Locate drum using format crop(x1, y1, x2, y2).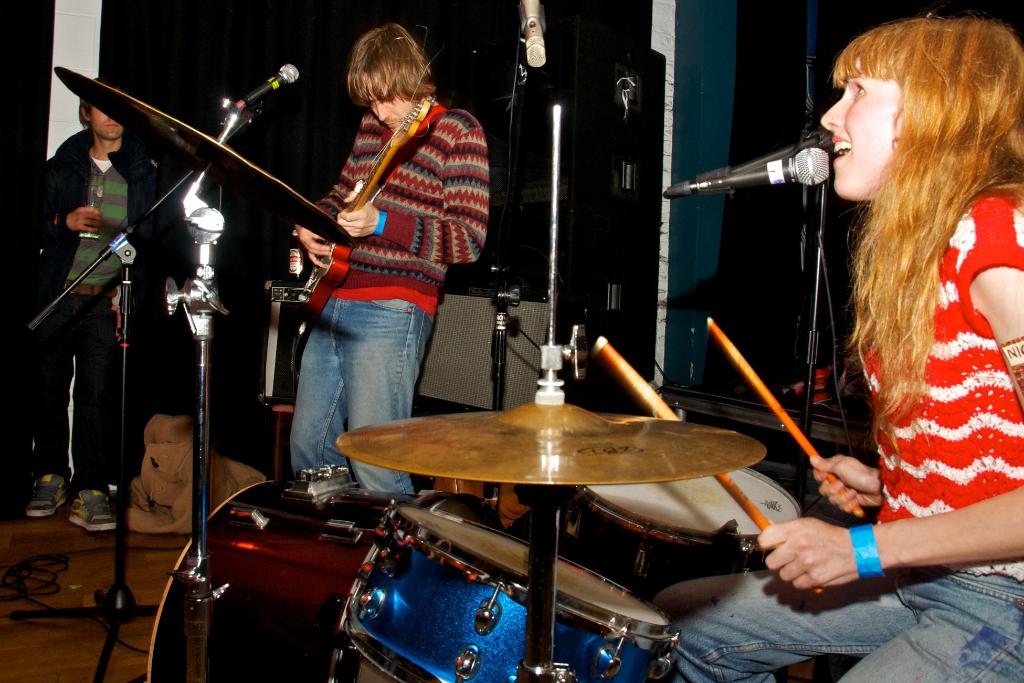
crop(342, 500, 681, 682).
